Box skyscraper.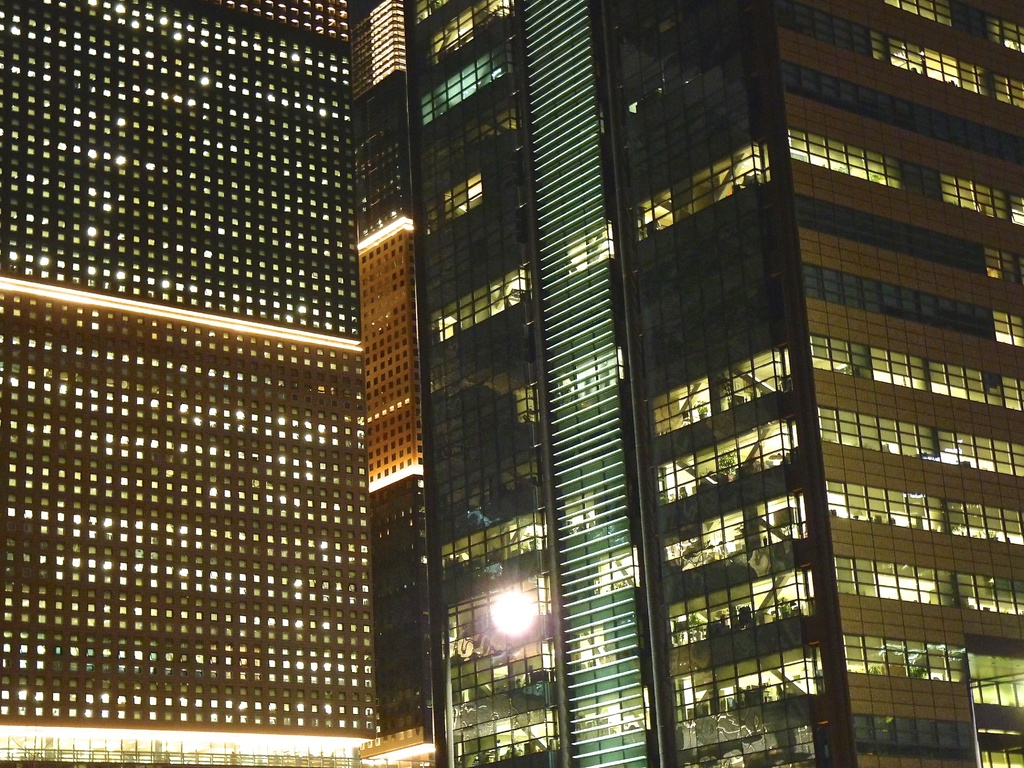
{"x1": 0, "y1": 0, "x2": 381, "y2": 767}.
